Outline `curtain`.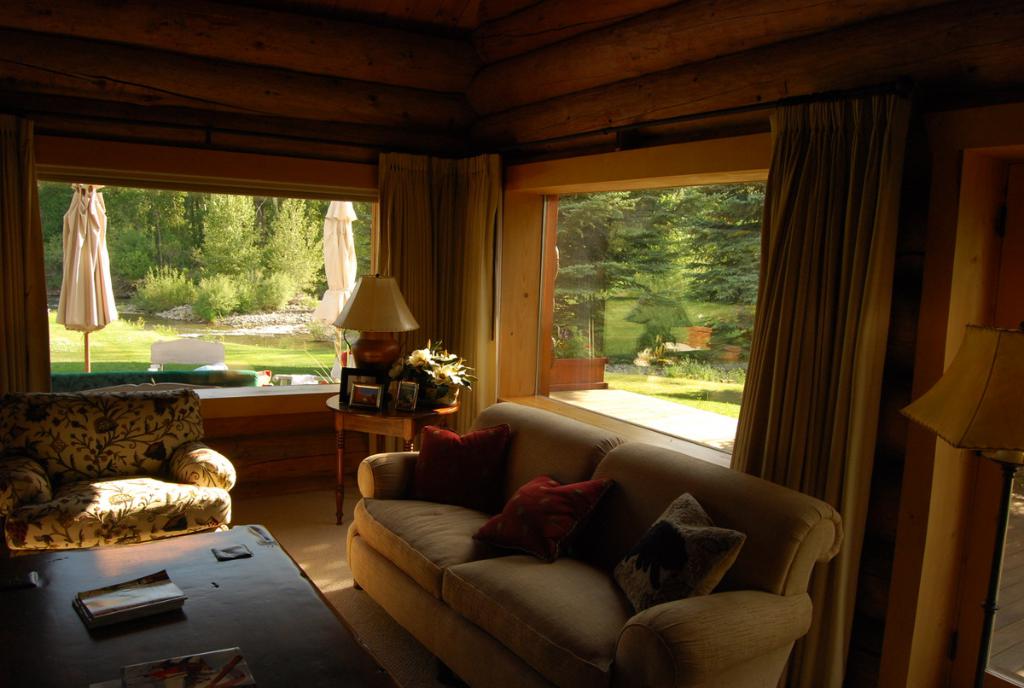
Outline: box=[53, 184, 117, 331].
